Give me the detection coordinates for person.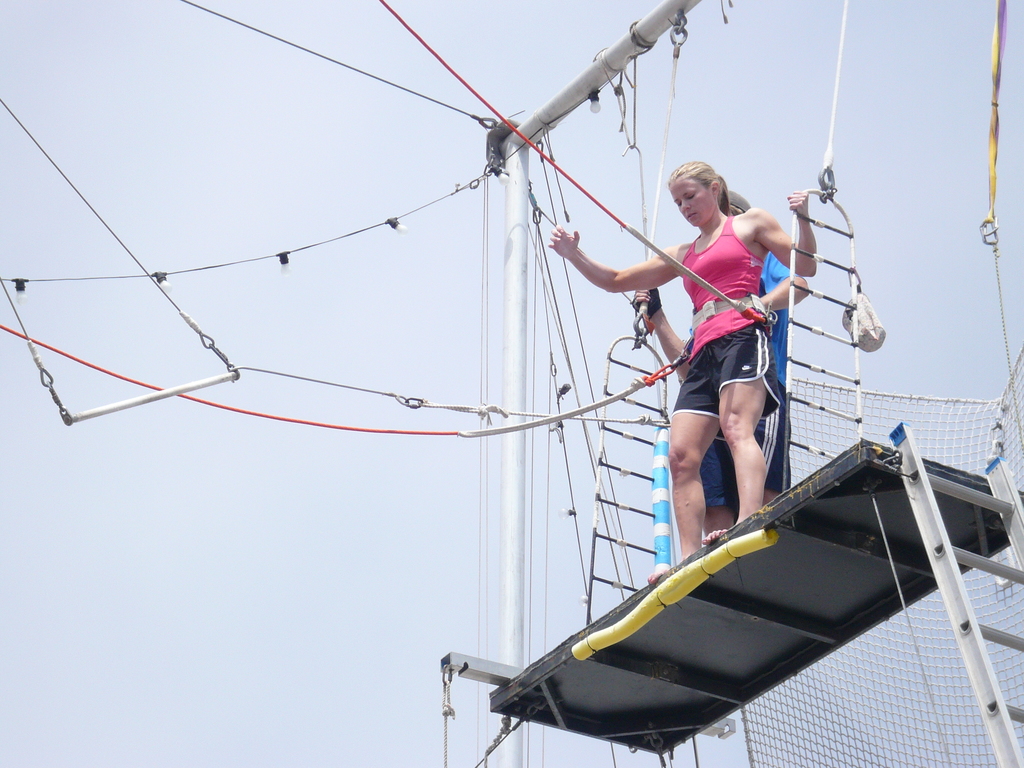
{"left": 543, "top": 156, "right": 817, "bottom": 562}.
